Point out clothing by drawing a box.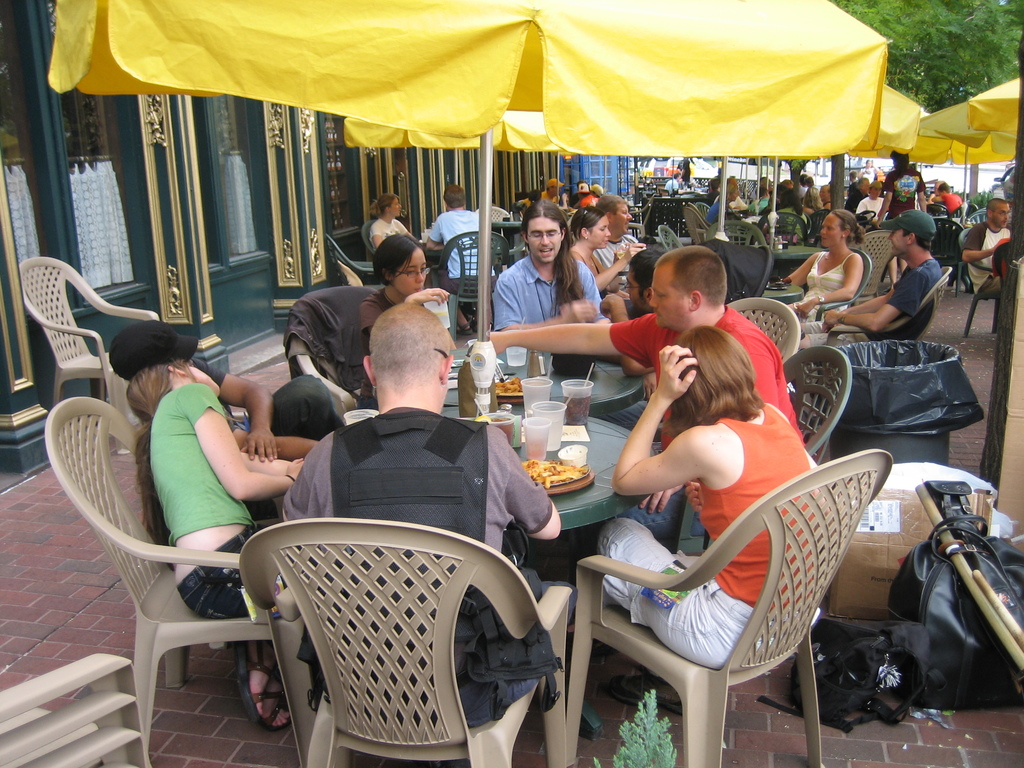
l=959, t=220, r=1012, b=301.
